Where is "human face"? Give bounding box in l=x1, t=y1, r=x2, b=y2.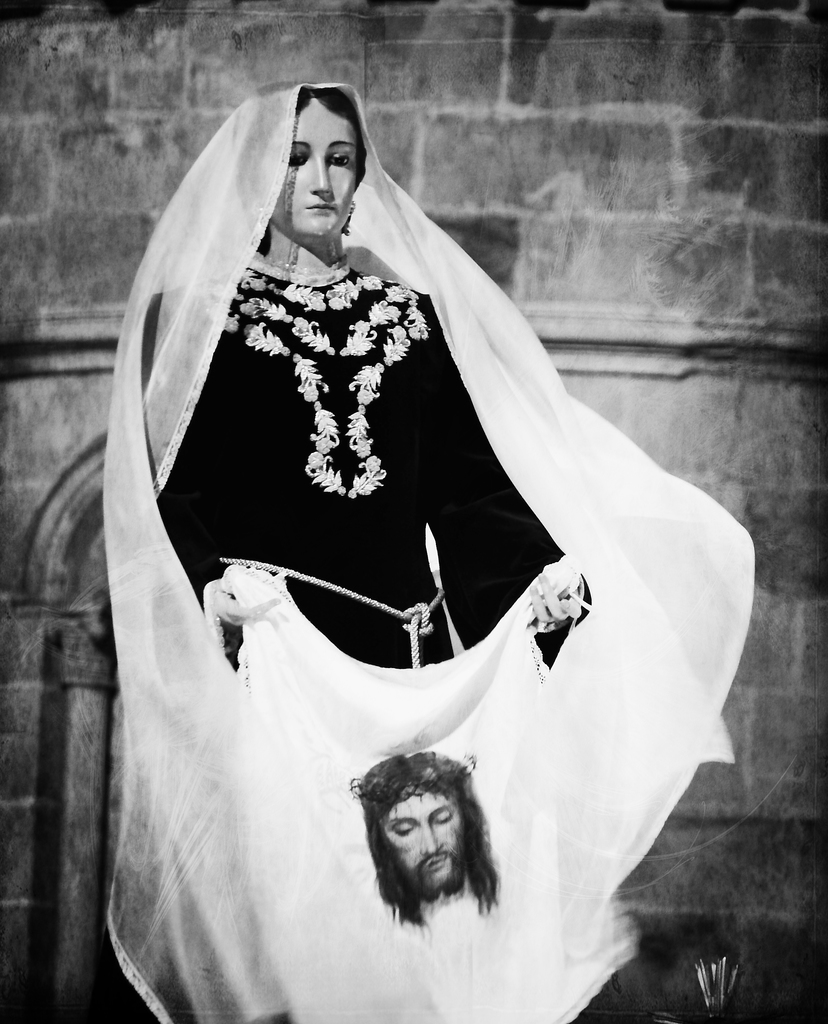
l=388, t=778, r=459, b=899.
